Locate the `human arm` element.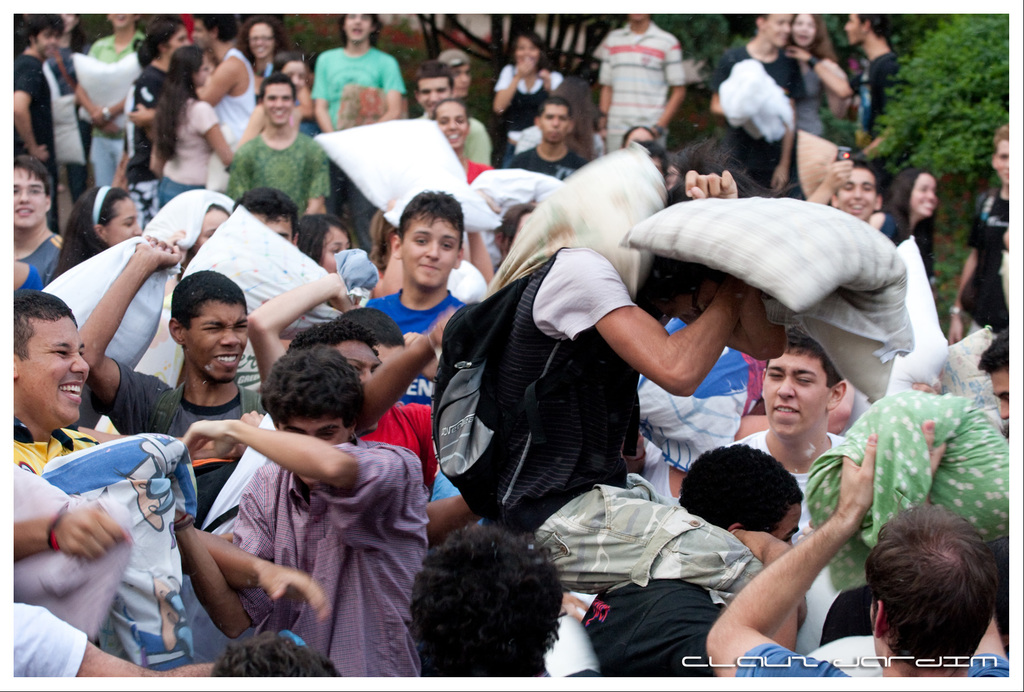
Element bbox: region(600, 50, 616, 129).
